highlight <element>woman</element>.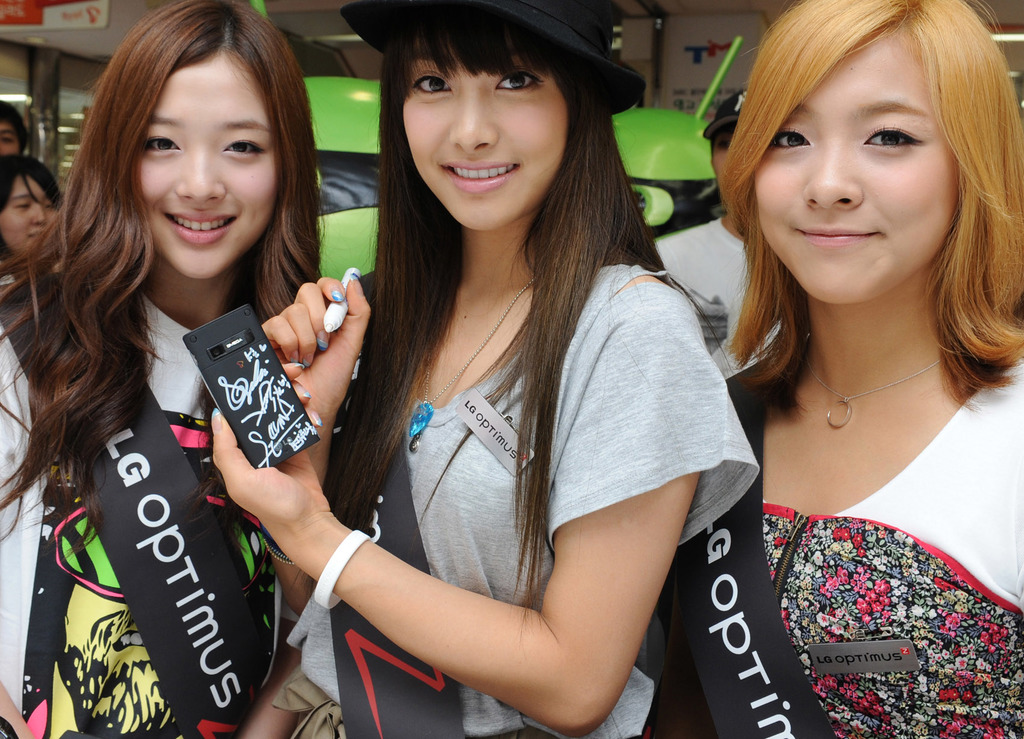
Highlighted region: x1=0, y1=159, x2=65, y2=284.
